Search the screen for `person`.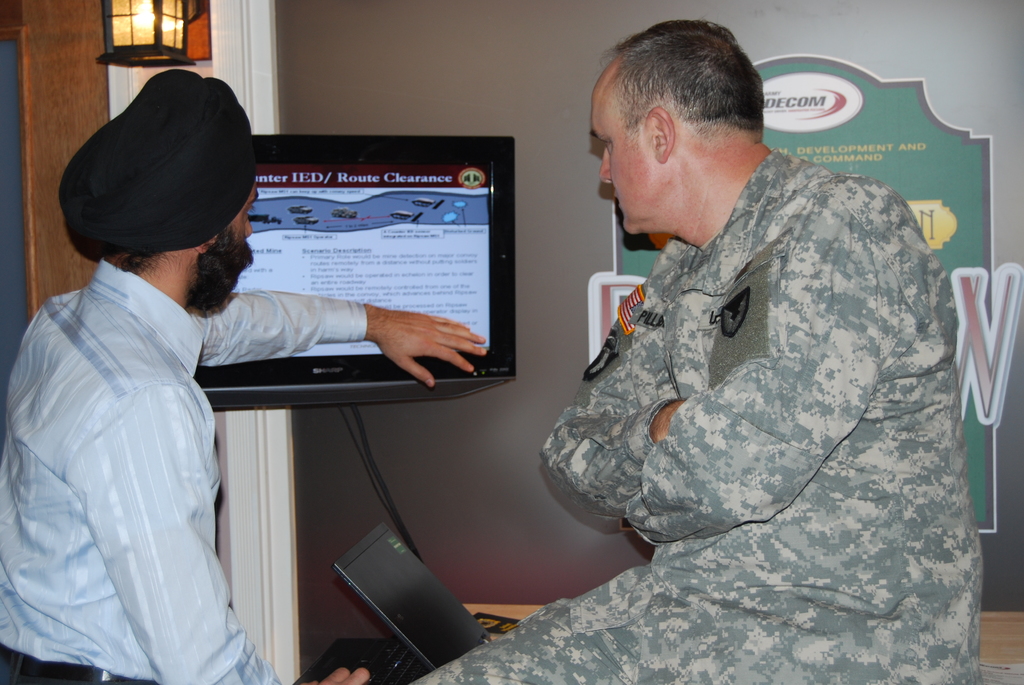
Found at (left=419, top=21, right=987, bottom=684).
